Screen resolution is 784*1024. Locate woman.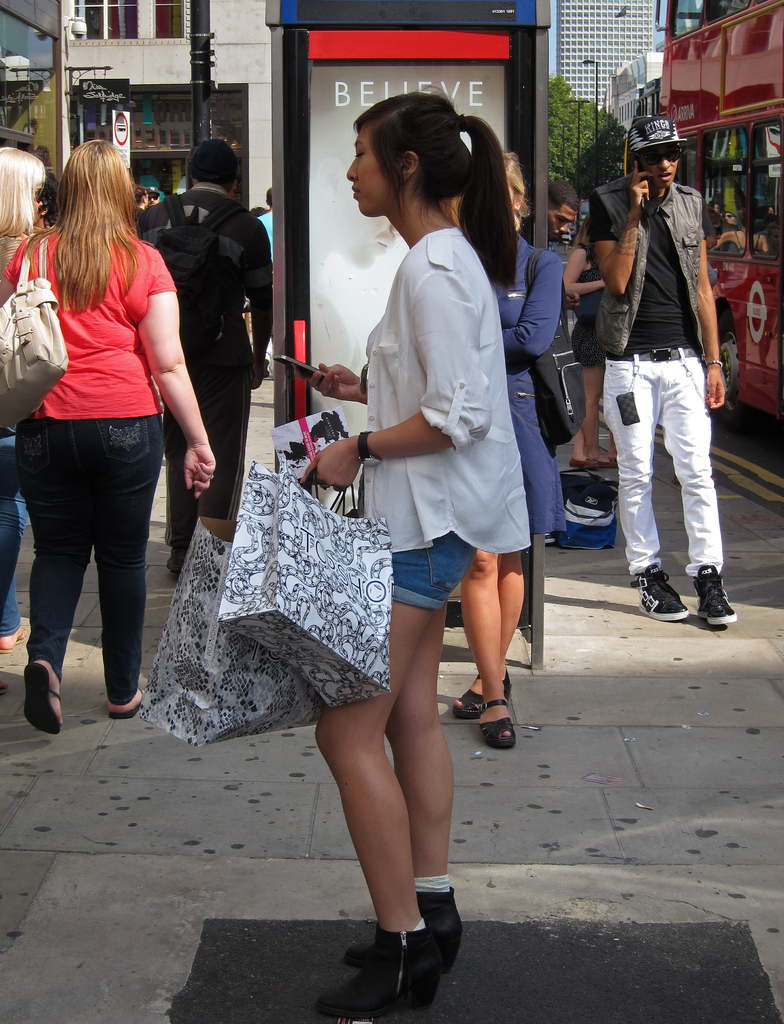
[left=0, top=145, right=47, bottom=696].
